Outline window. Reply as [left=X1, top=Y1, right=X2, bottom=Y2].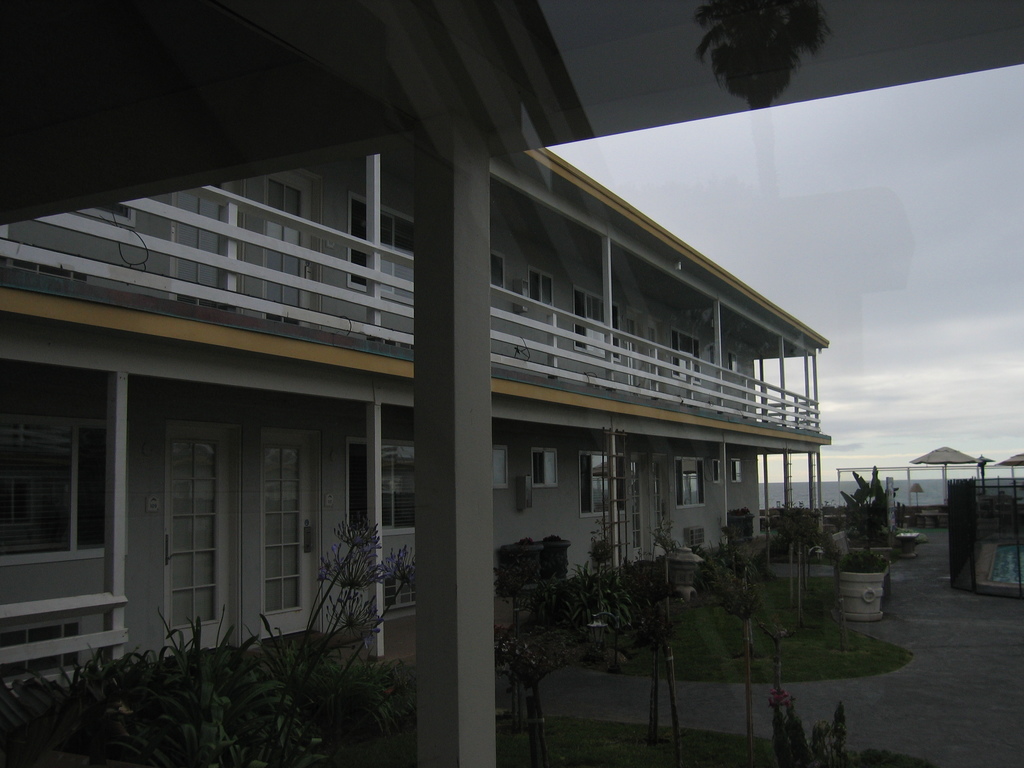
[left=671, top=330, right=701, bottom=386].
